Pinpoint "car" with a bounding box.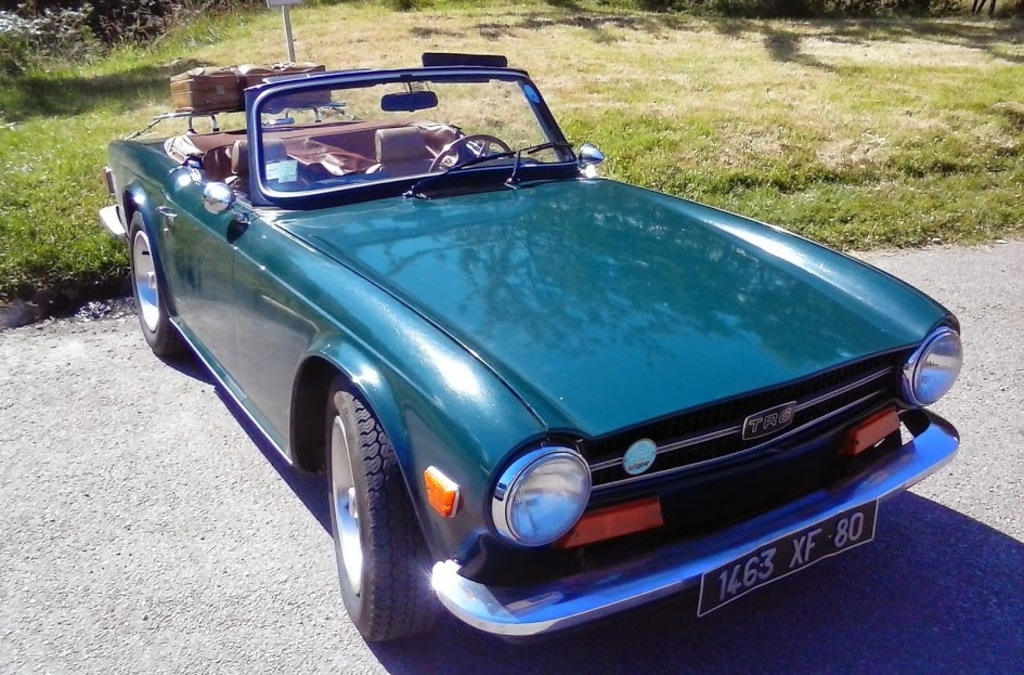
[left=111, top=66, right=967, bottom=646].
